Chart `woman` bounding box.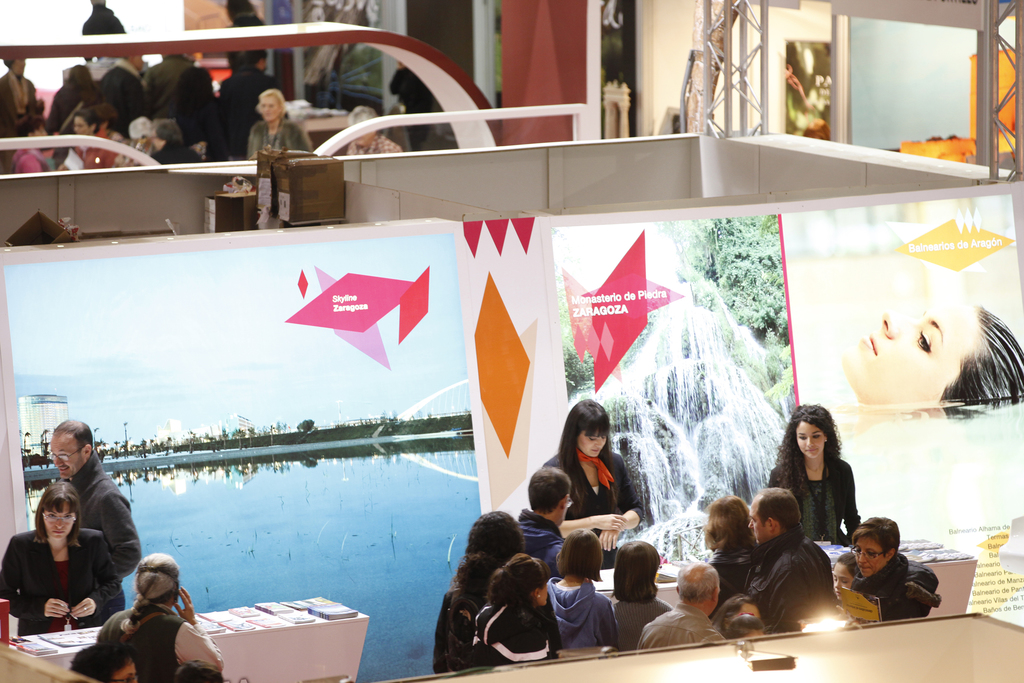
Charted: x1=853 y1=511 x2=940 y2=618.
